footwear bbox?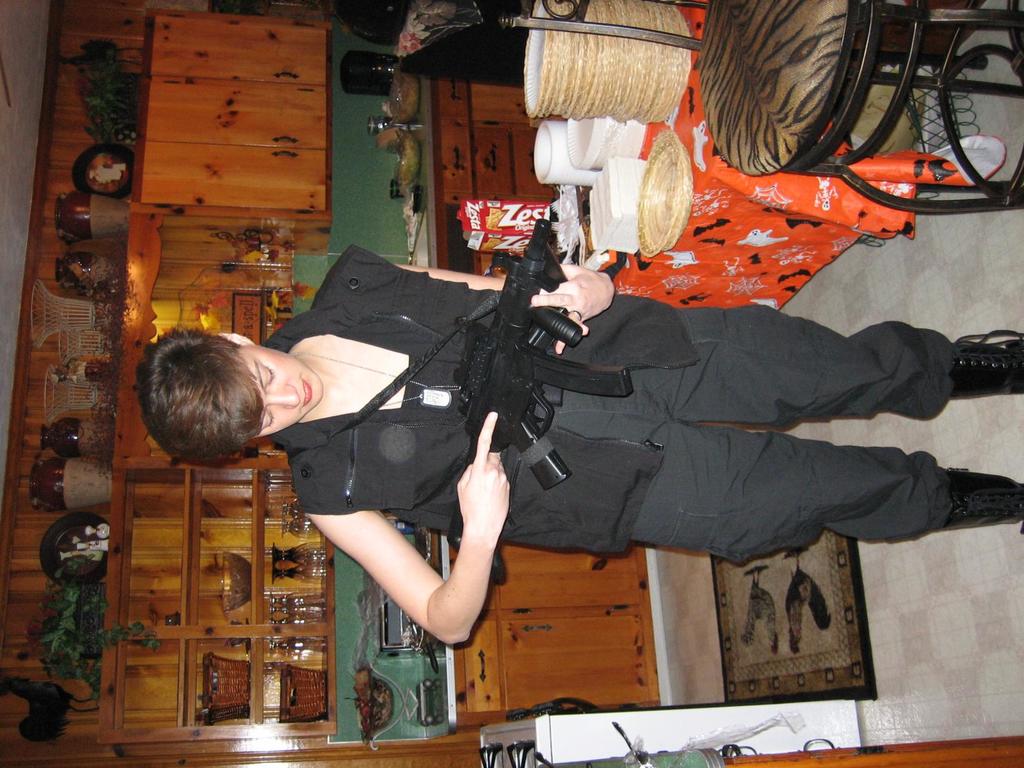
box=[948, 468, 1023, 532]
